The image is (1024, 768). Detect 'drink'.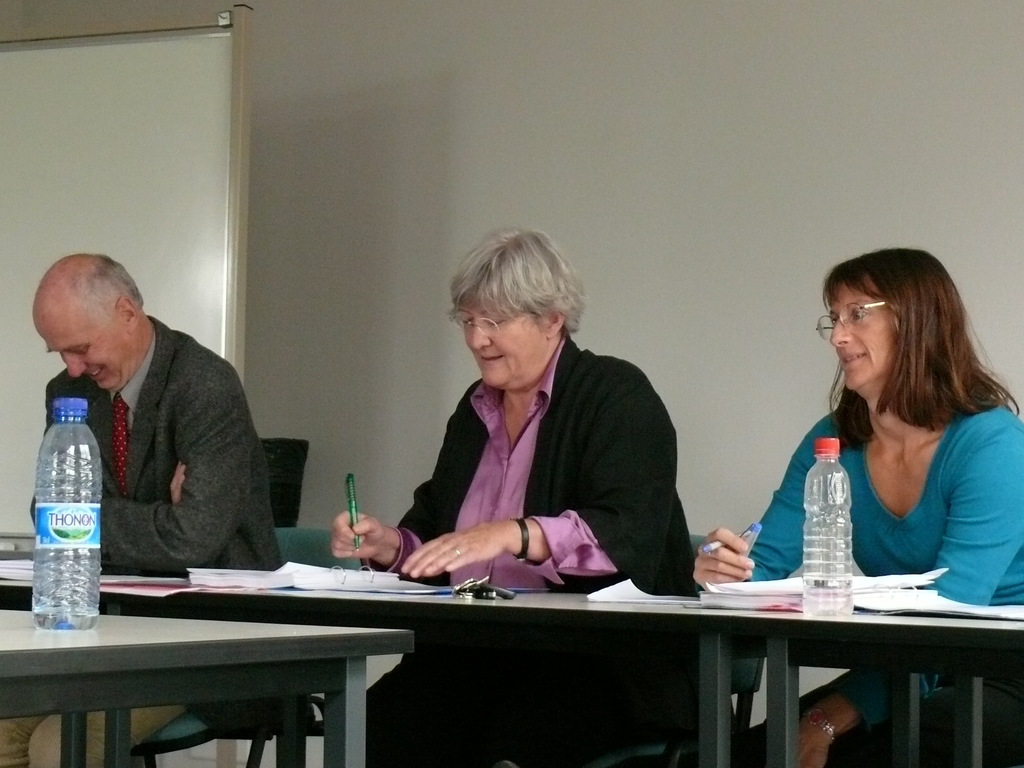
Detection: BBox(28, 390, 103, 647).
